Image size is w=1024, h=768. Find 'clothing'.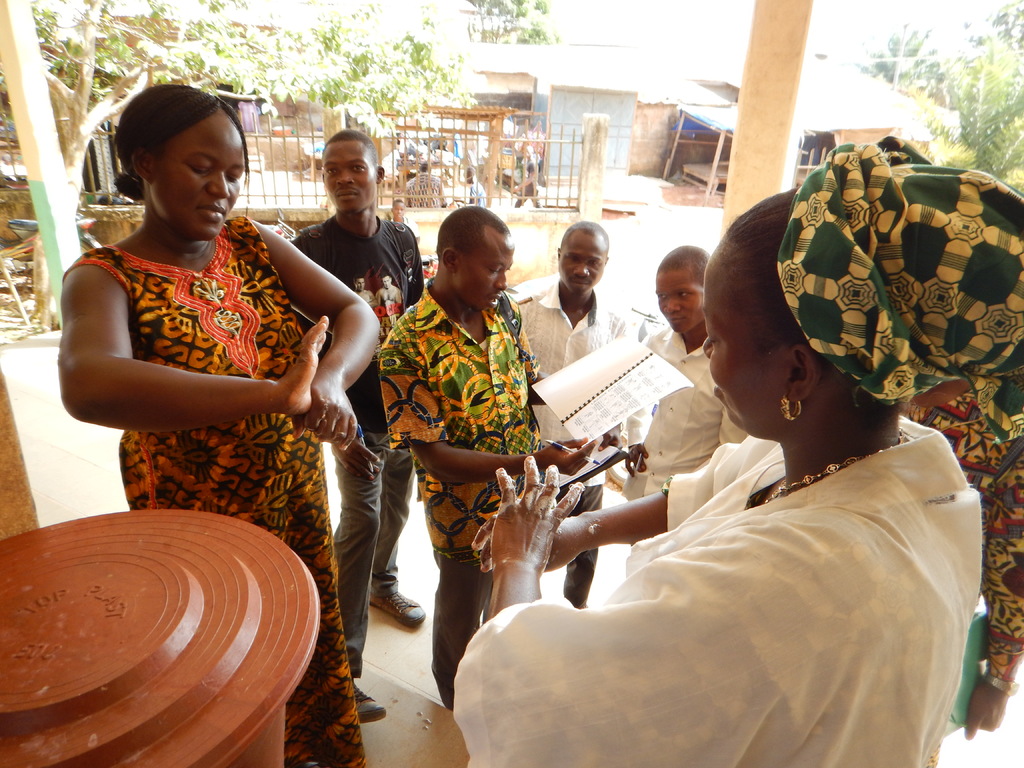
pyautogui.locateOnScreen(625, 323, 751, 502).
